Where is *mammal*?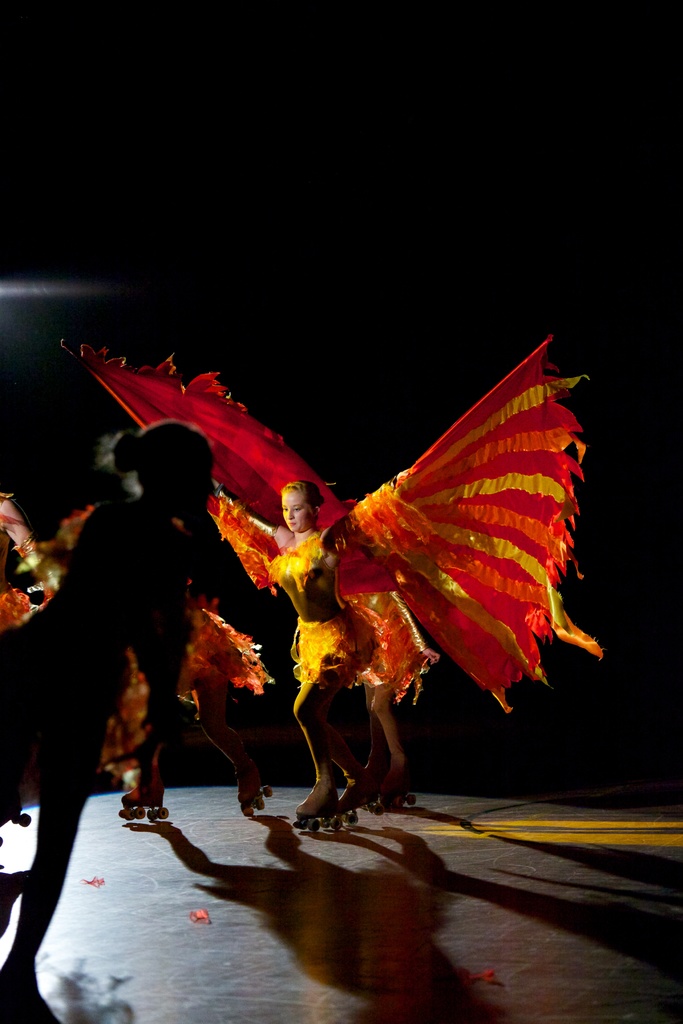
locate(24, 501, 274, 817).
